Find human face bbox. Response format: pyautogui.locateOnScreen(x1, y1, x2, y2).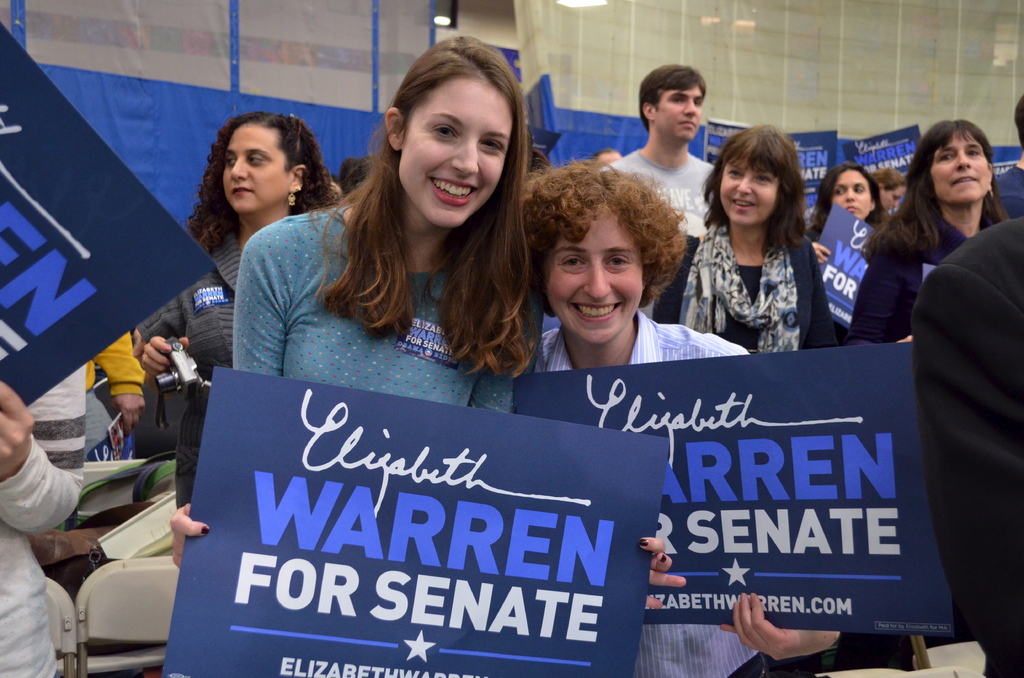
pyautogui.locateOnScreen(827, 168, 874, 223).
